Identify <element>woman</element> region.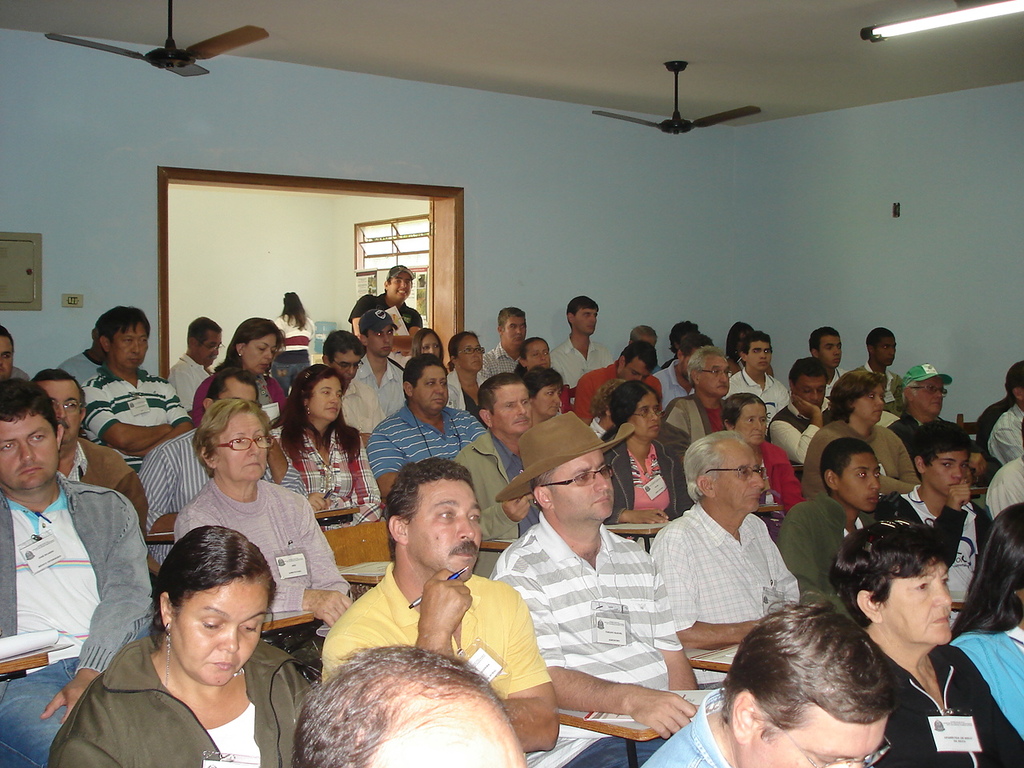
Region: box=[270, 363, 385, 531].
